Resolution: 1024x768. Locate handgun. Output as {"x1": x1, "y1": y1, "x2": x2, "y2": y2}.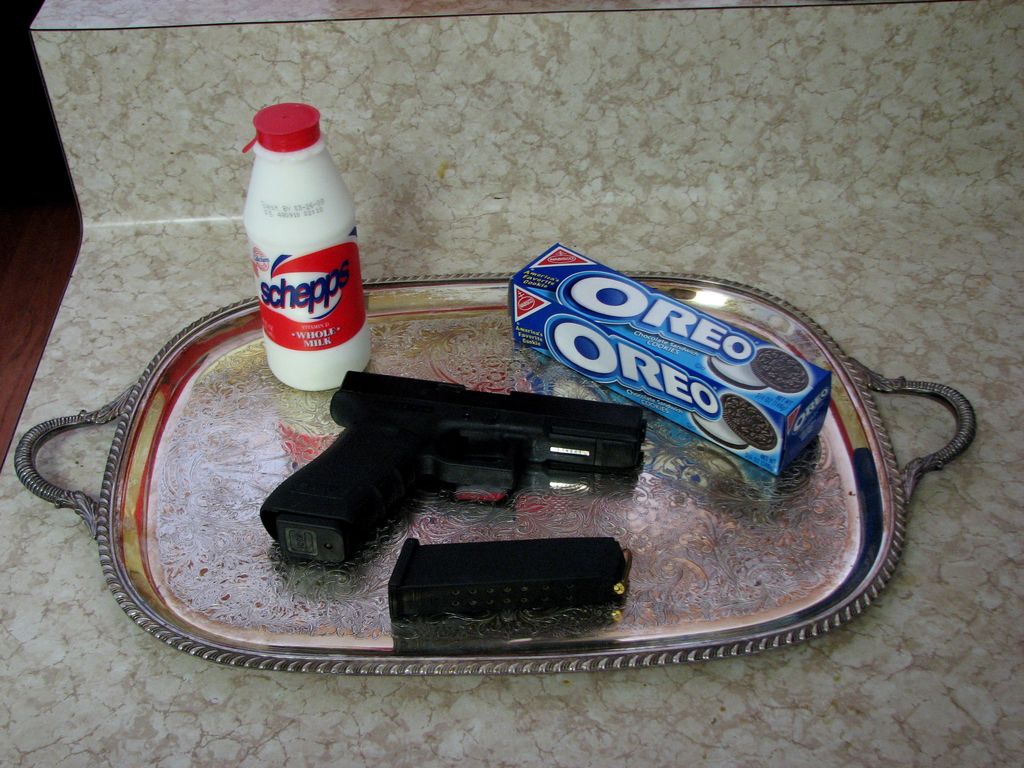
{"x1": 262, "y1": 372, "x2": 650, "y2": 556}.
